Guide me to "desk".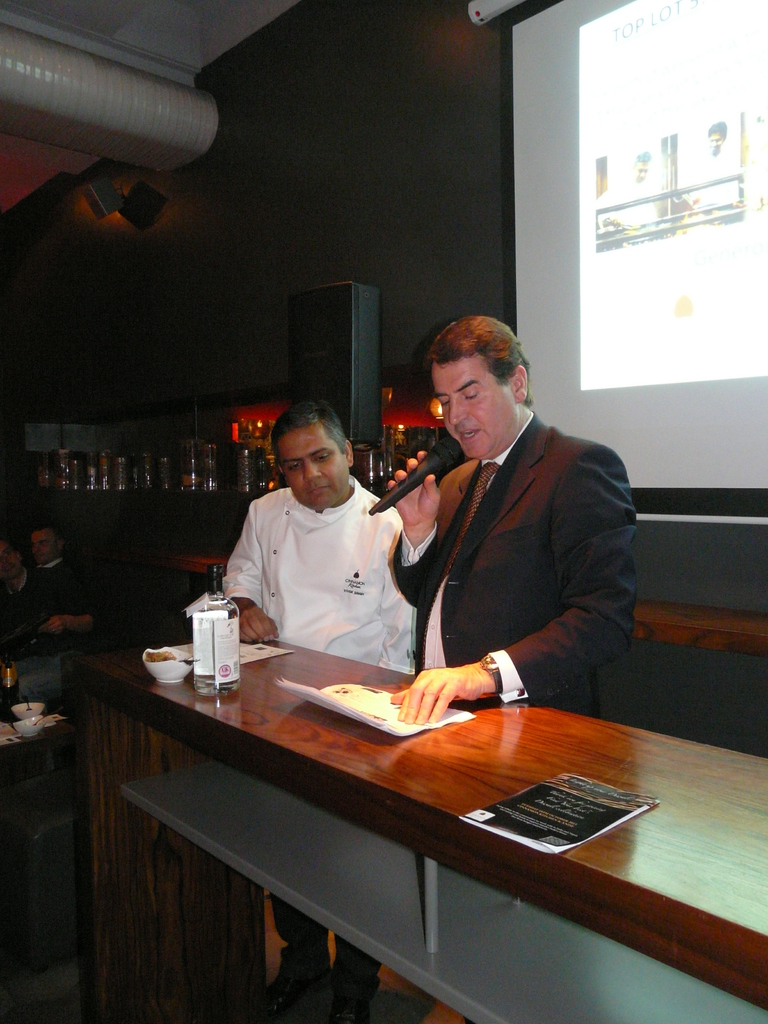
Guidance: 68,634,767,1023.
